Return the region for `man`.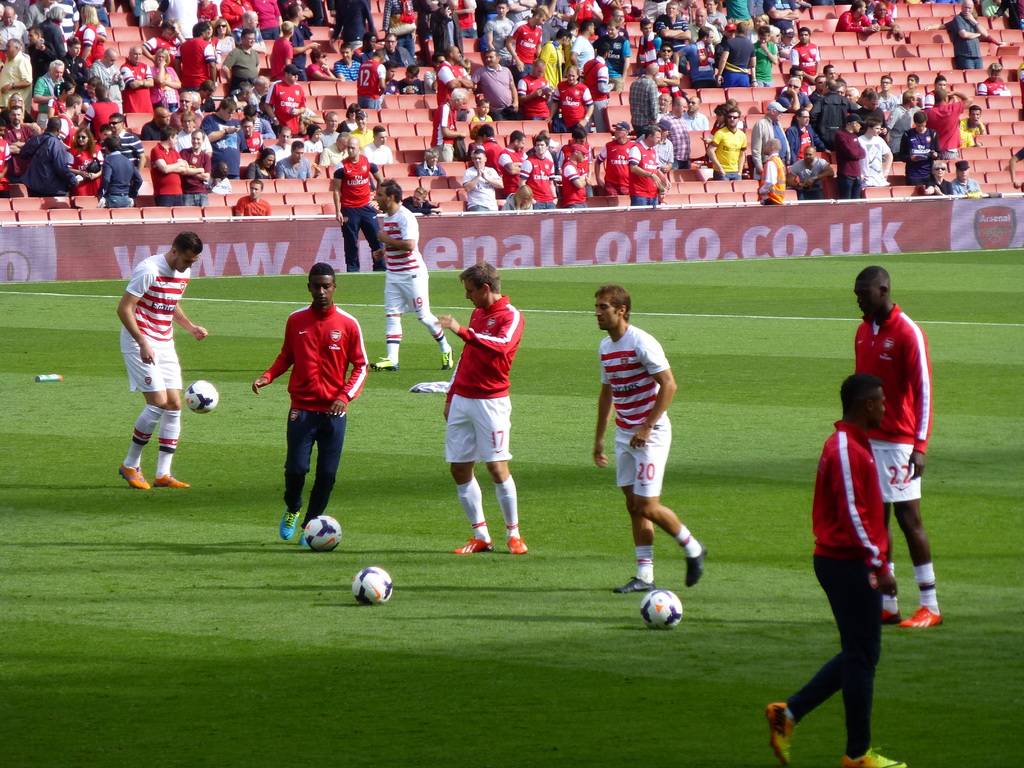
262, 66, 306, 137.
